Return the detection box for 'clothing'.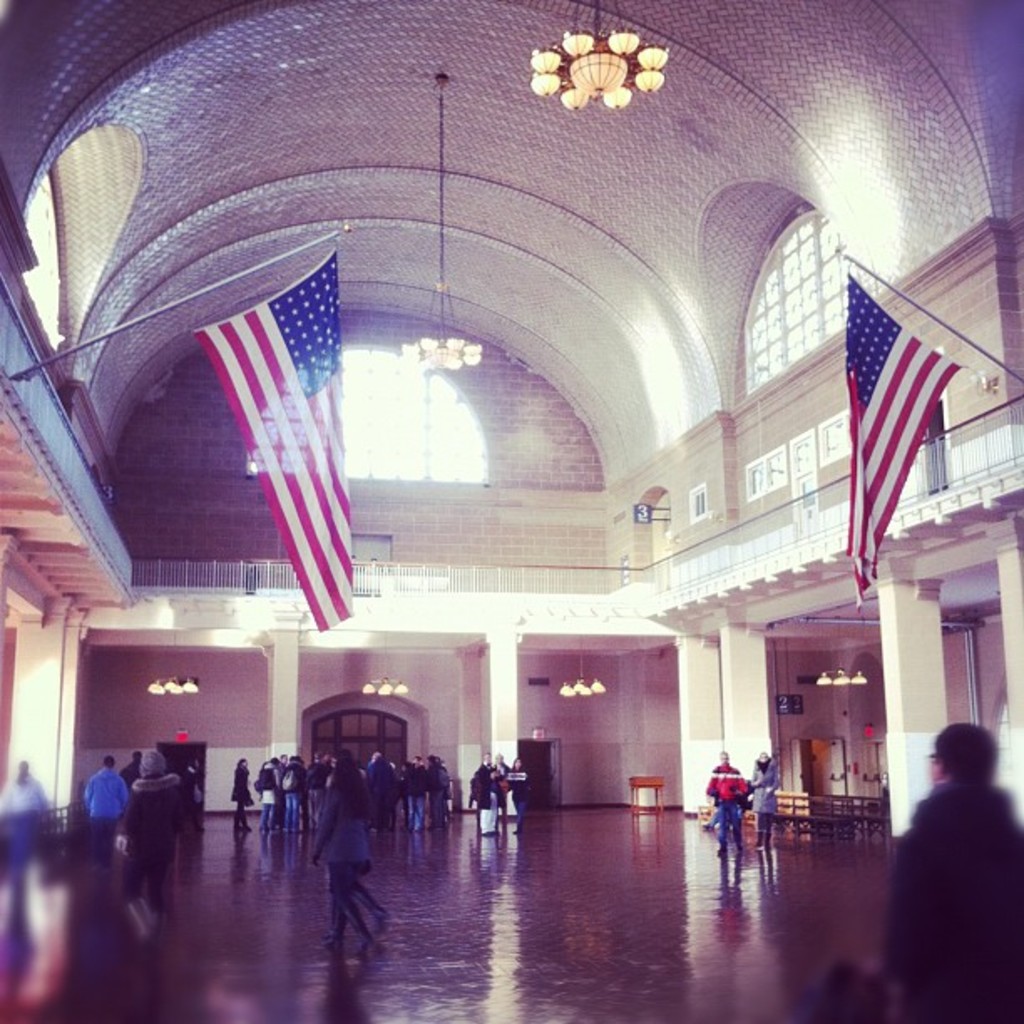
pyautogui.locateOnScreen(701, 800, 756, 828).
